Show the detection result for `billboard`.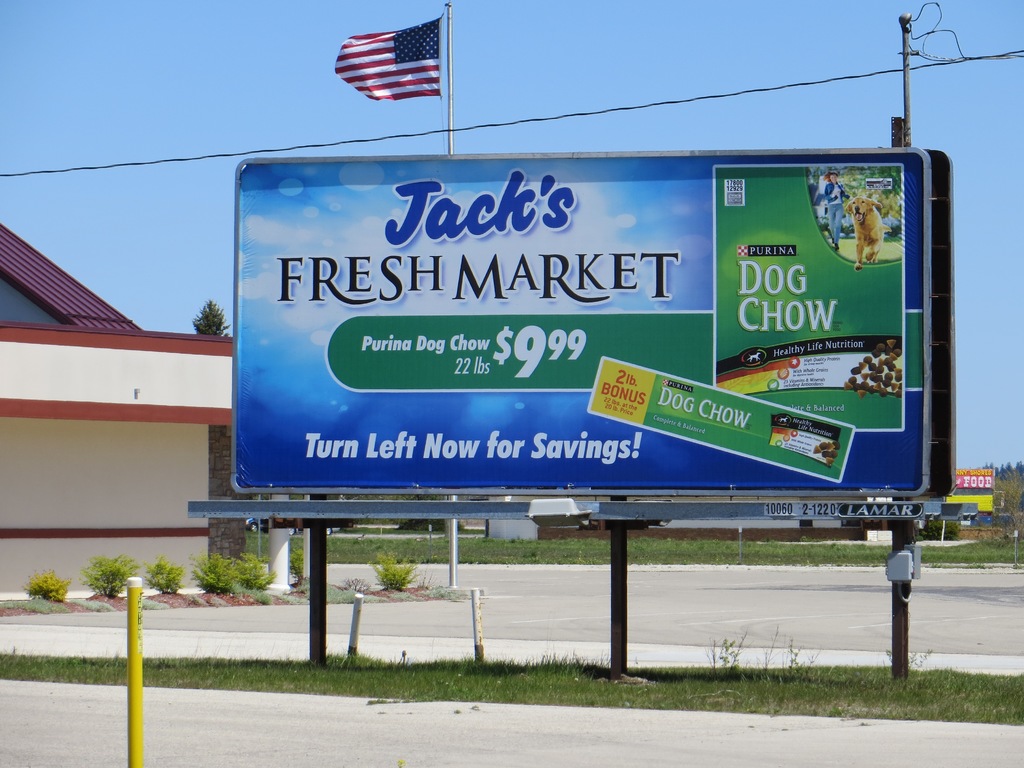
detection(192, 130, 973, 554).
